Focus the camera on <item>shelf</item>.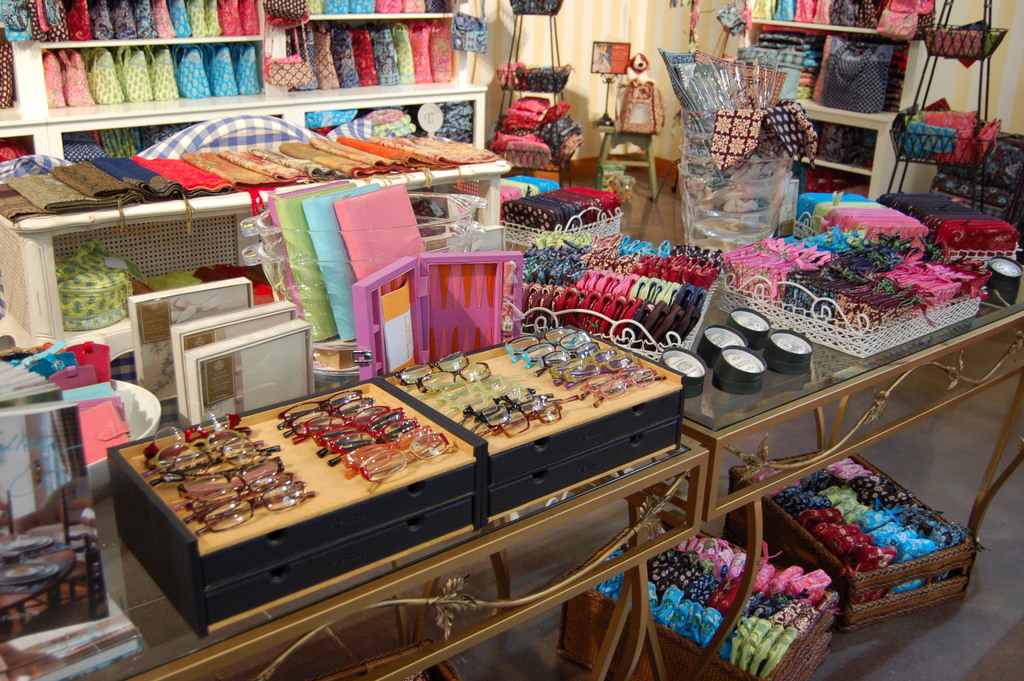
Focus region: bbox=(0, 0, 485, 434).
